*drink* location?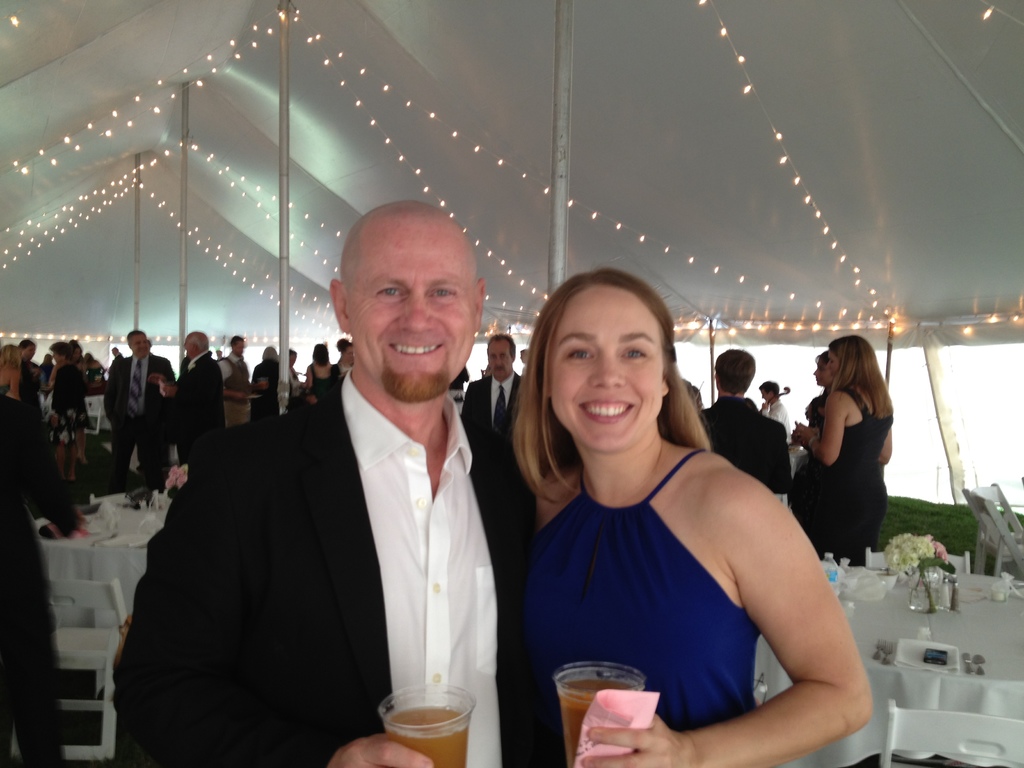
(left=383, top=707, right=468, bottom=766)
